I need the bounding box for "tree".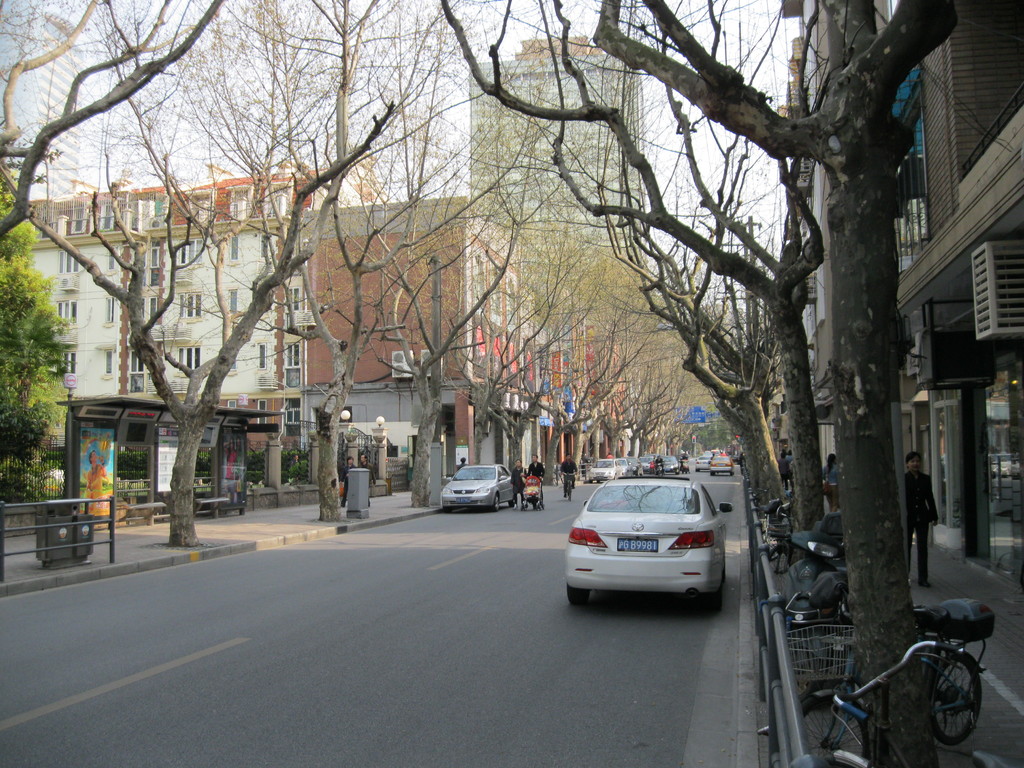
Here it is: bbox(38, 70, 440, 540).
